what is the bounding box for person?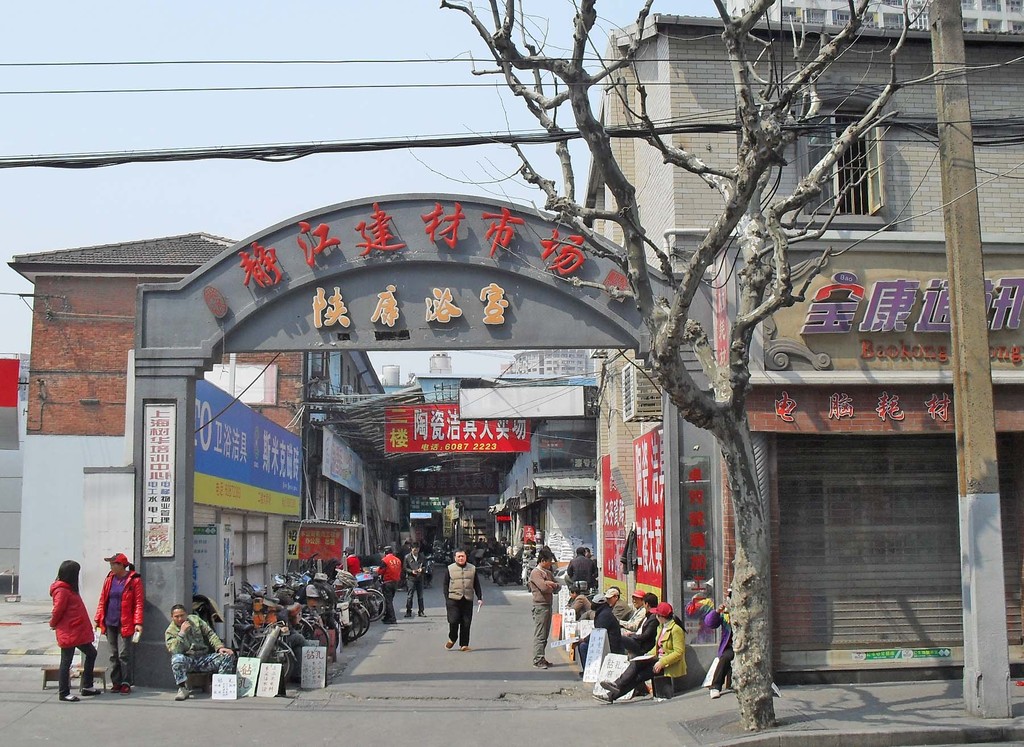
<region>443, 543, 486, 653</region>.
